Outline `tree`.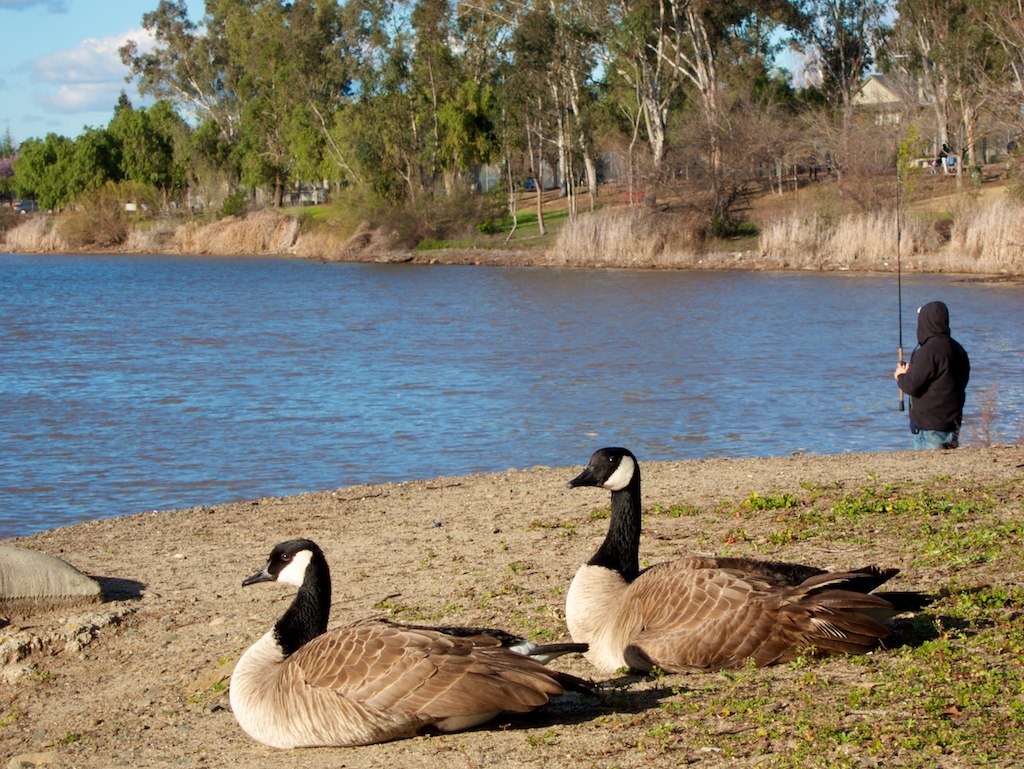
Outline: [left=810, top=0, right=877, bottom=203].
